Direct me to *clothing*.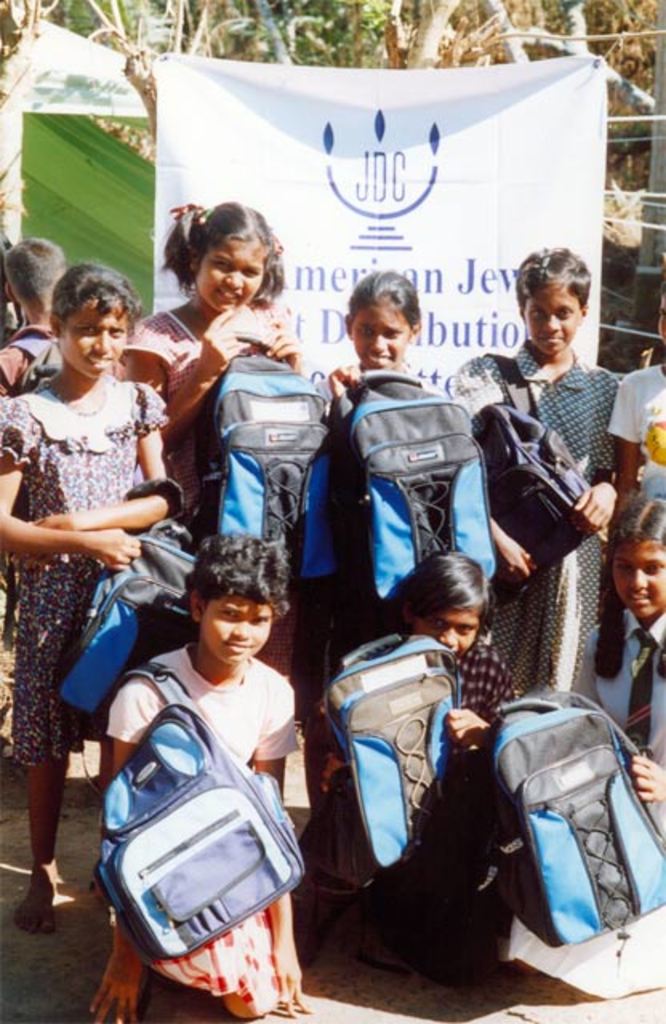
Direction: {"x1": 327, "y1": 622, "x2": 517, "y2": 989}.
